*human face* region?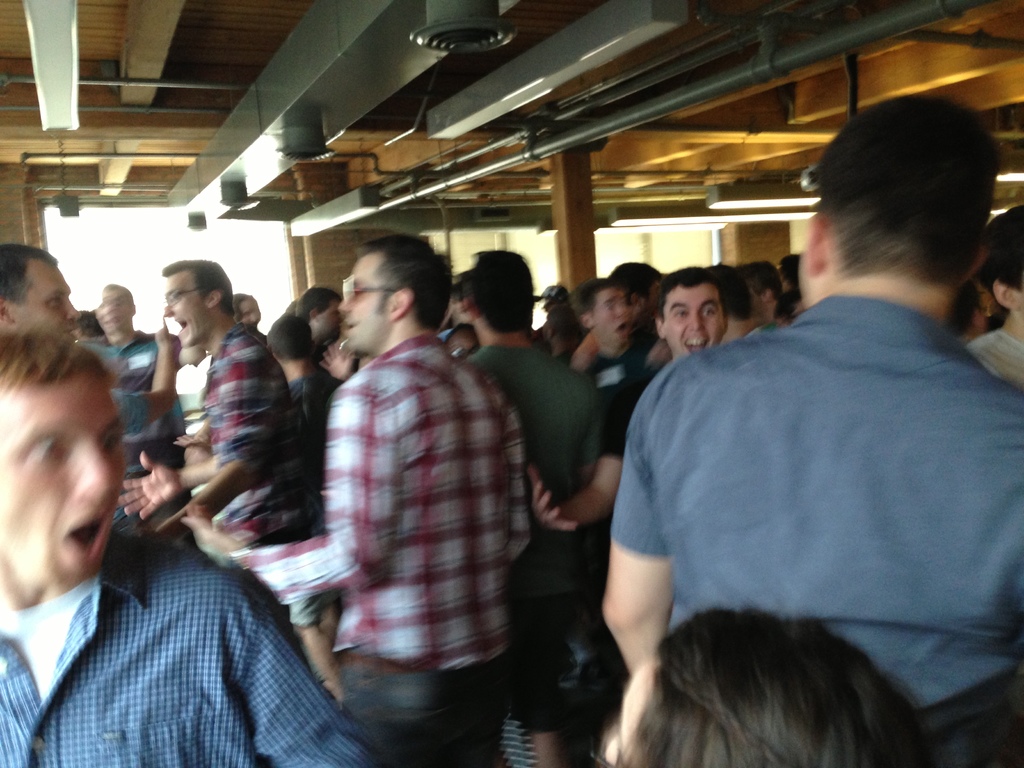
<bbox>333, 250, 395, 351</bbox>
